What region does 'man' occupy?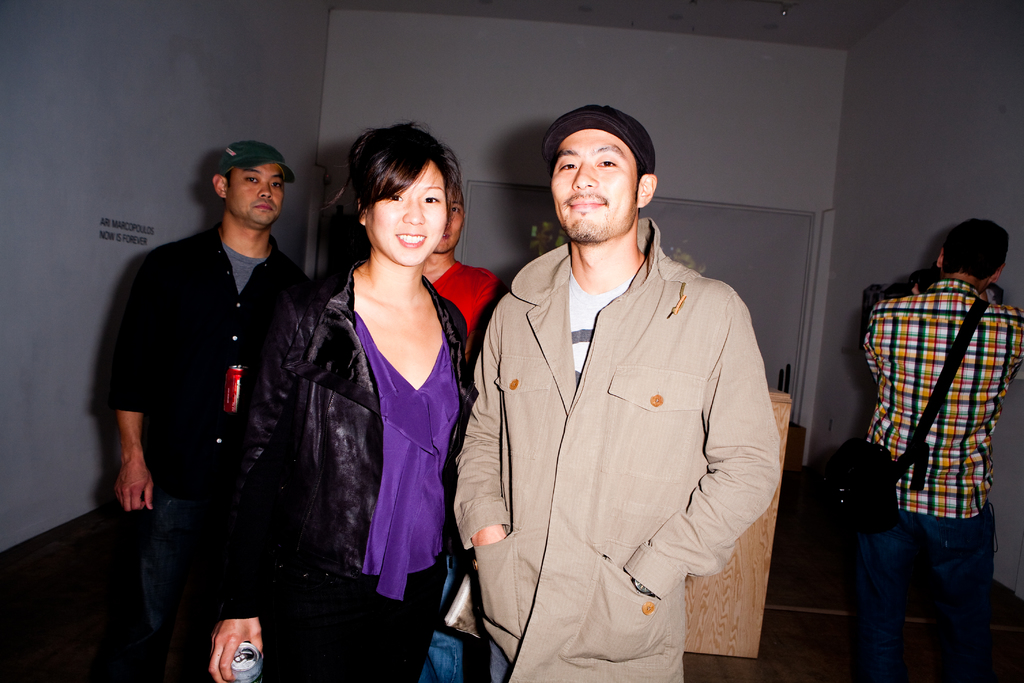
locate(863, 219, 1023, 682).
